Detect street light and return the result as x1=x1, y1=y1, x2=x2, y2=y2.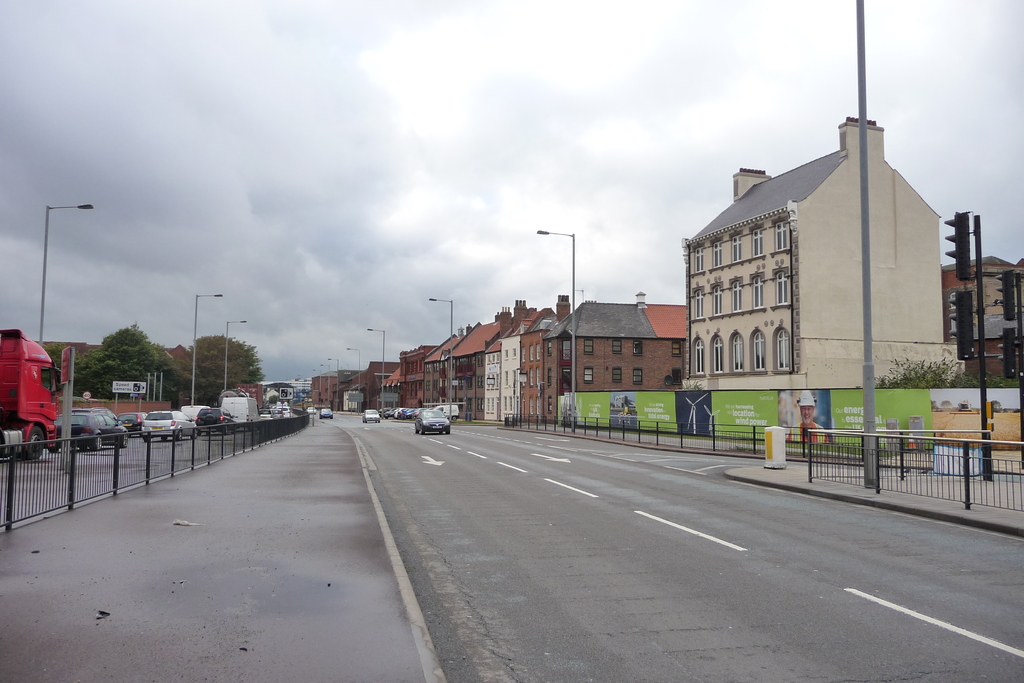
x1=221, y1=321, x2=248, y2=393.
